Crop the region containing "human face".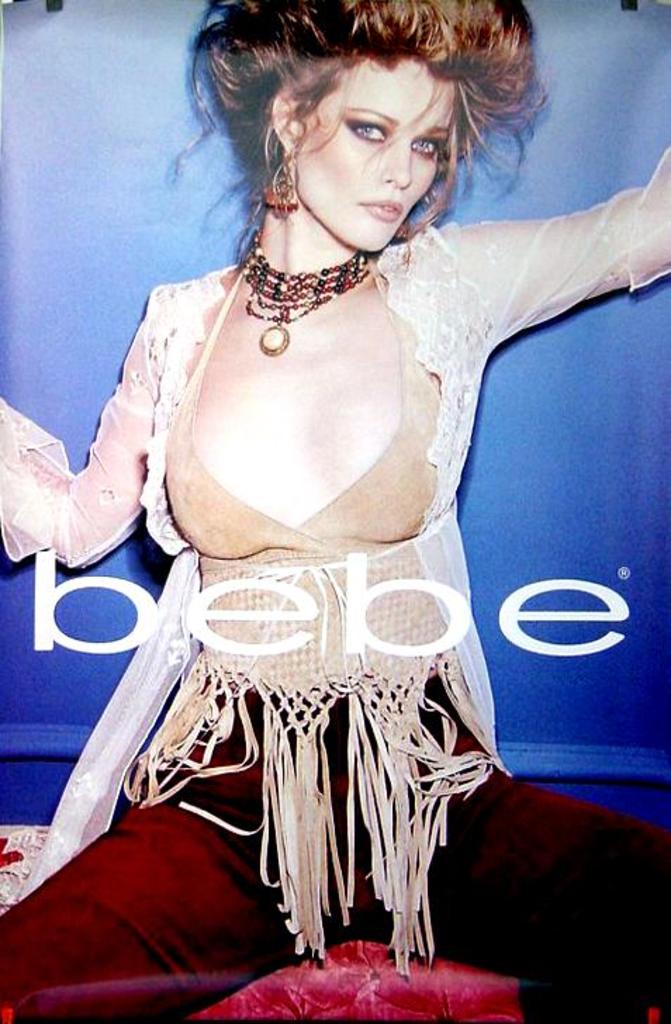
Crop region: box=[295, 65, 449, 252].
